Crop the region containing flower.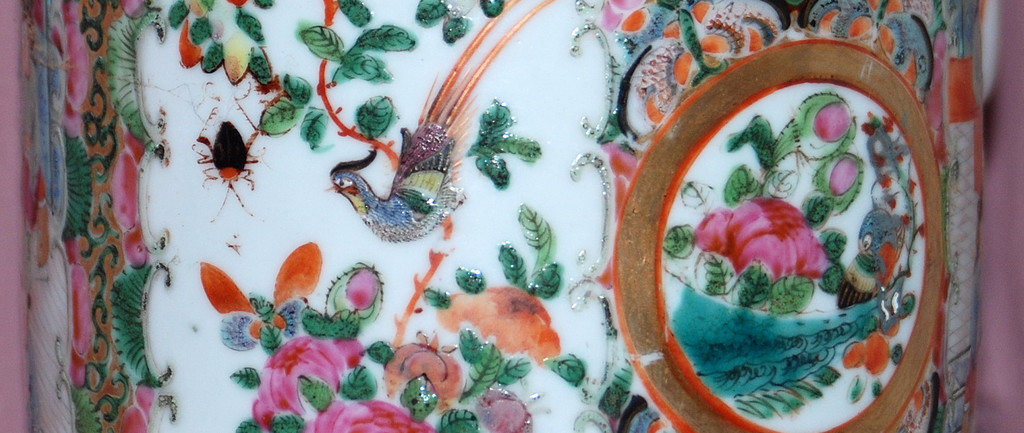
Crop region: 694:198:842:286.
